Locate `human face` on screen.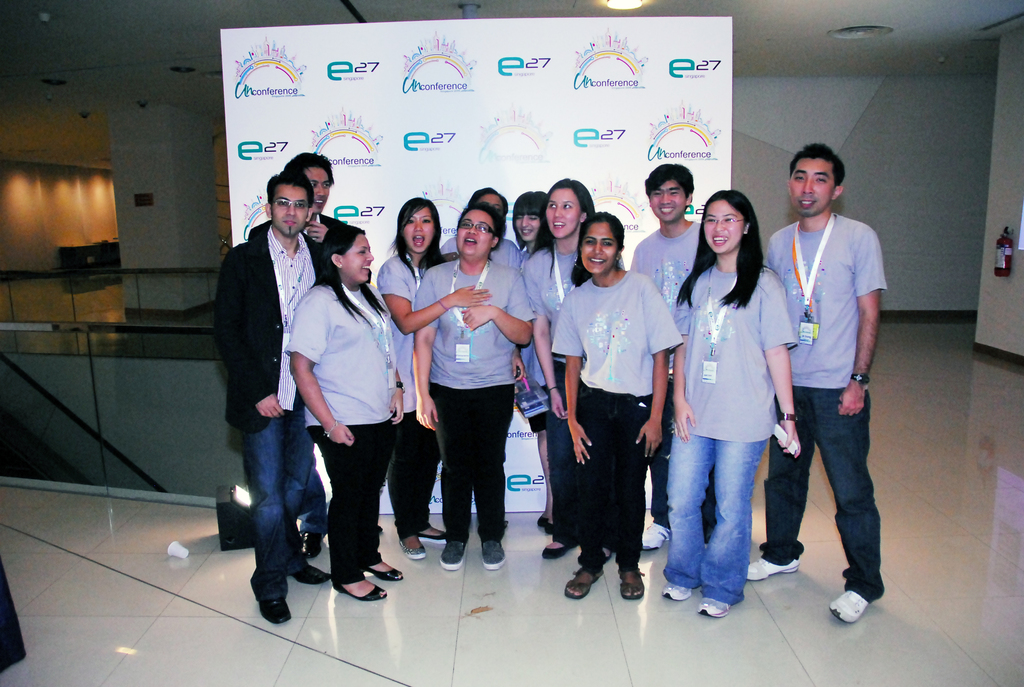
On screen at {"left": 404, "top": 207, "right": 430, "bottom": 249}.
